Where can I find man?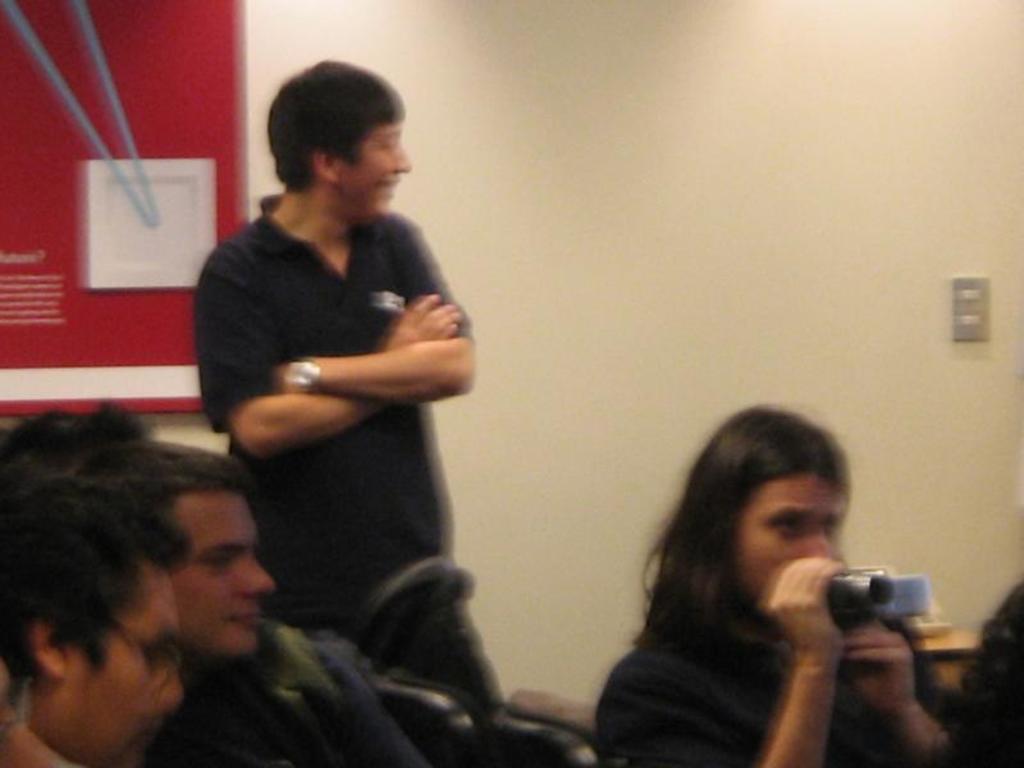
You can find it at [left=193, top=60, right=507, bottom=709].
